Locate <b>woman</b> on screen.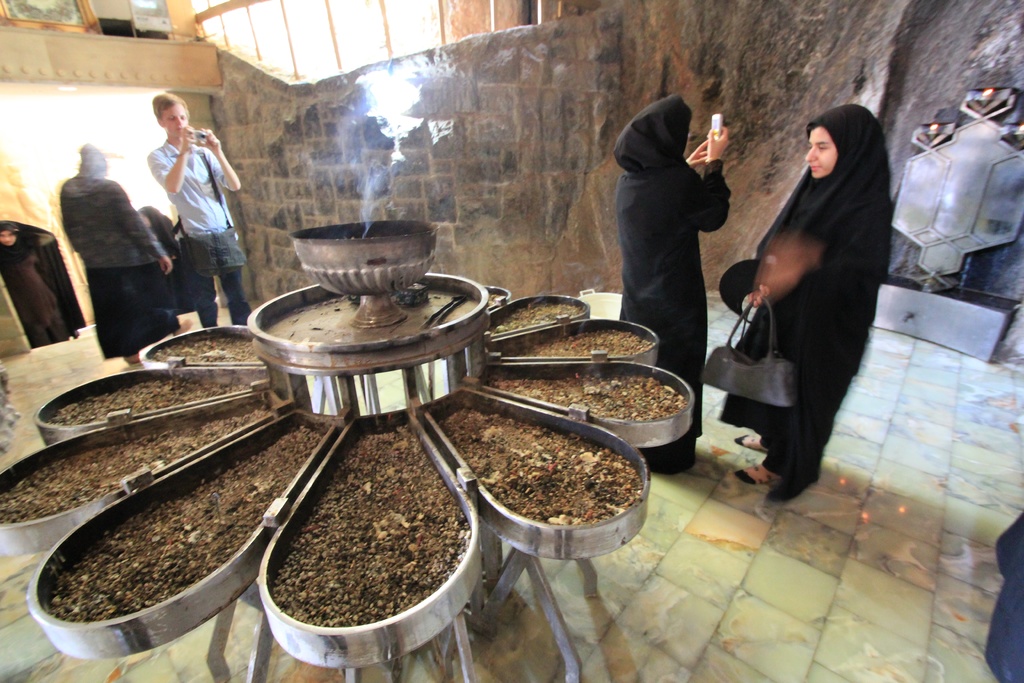
On screen at (x1=56, y1=144, x2=173, y2=362).
